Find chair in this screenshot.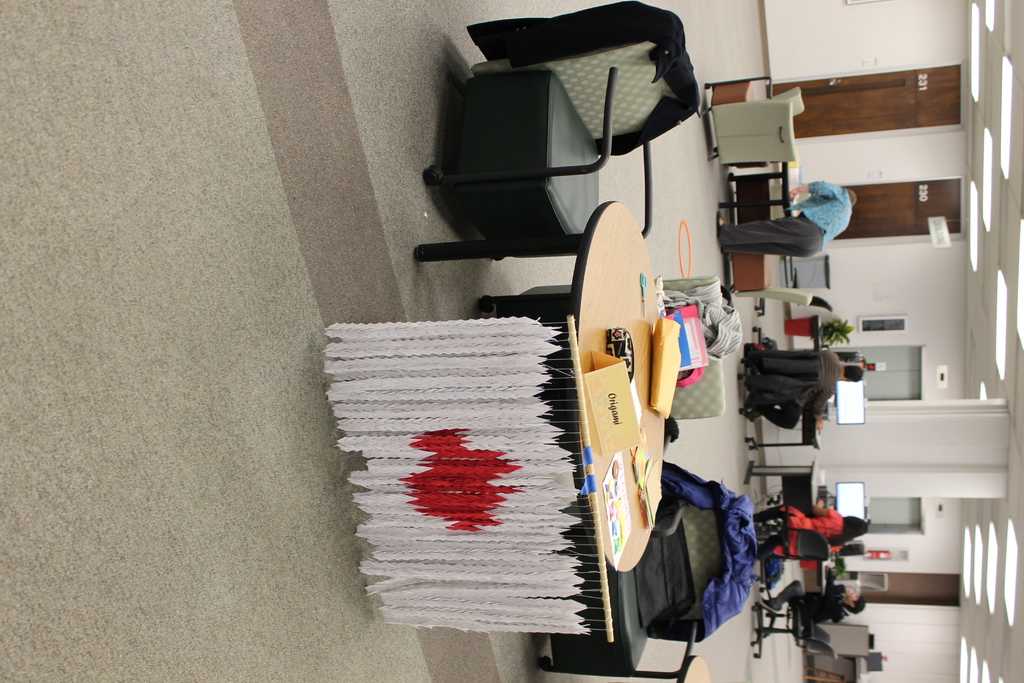
The bounding box for chair is [left=753, top=502, right=822, bottom=567].
